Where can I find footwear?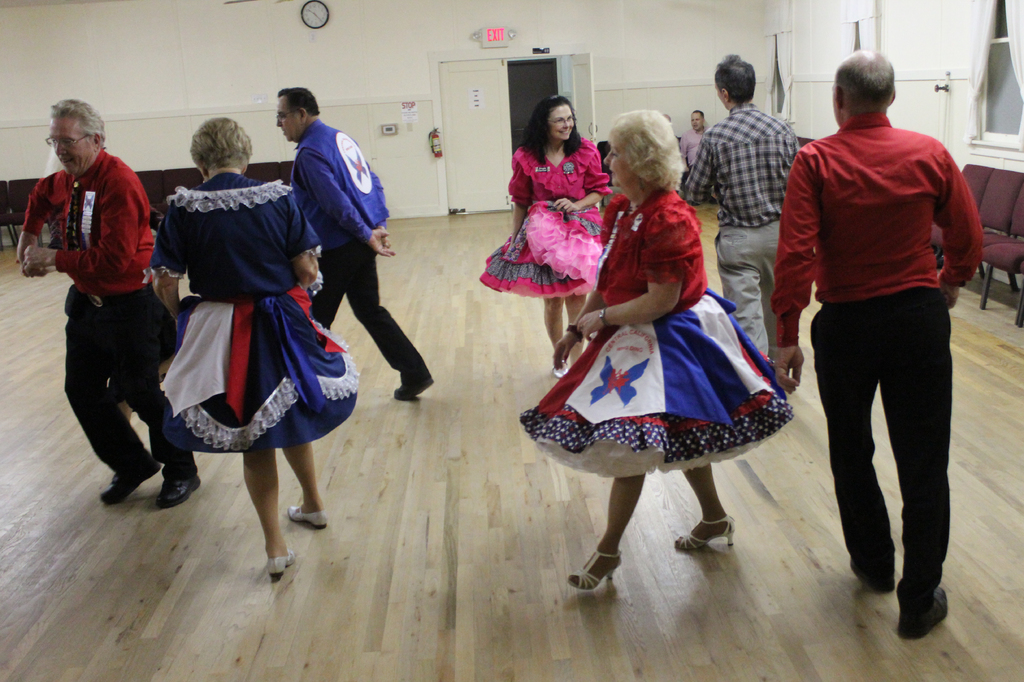
You can find it at l=387, t=364, r=434, b=399.
